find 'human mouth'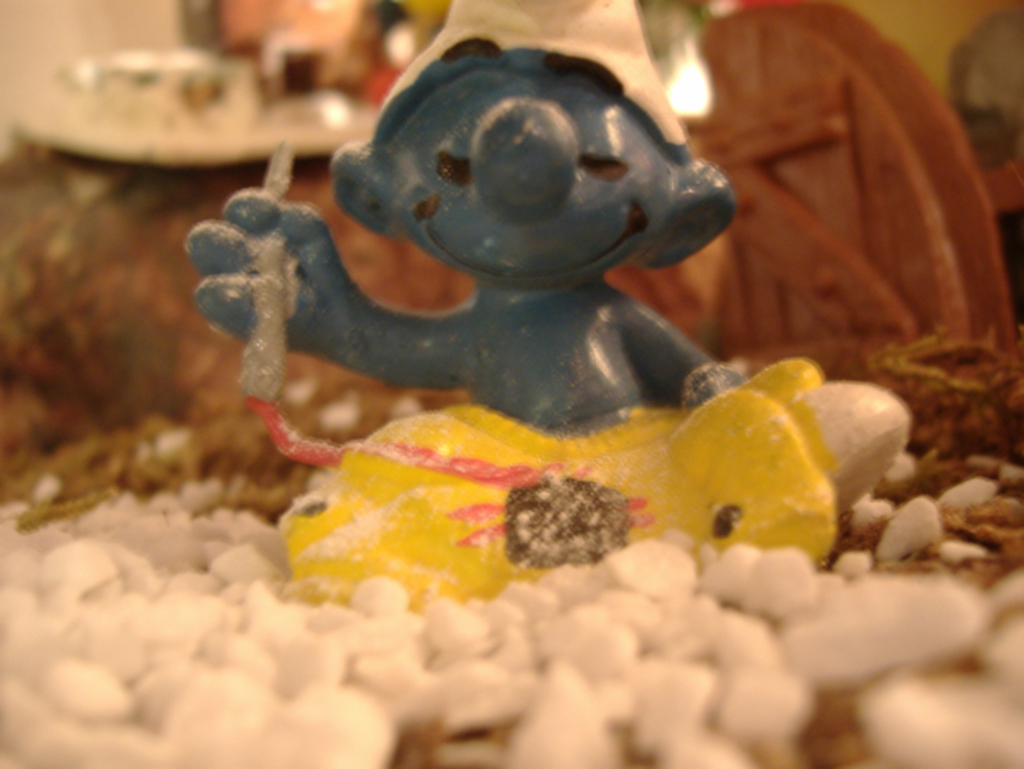
x1=404, y1=217, x2=654, y2=294
